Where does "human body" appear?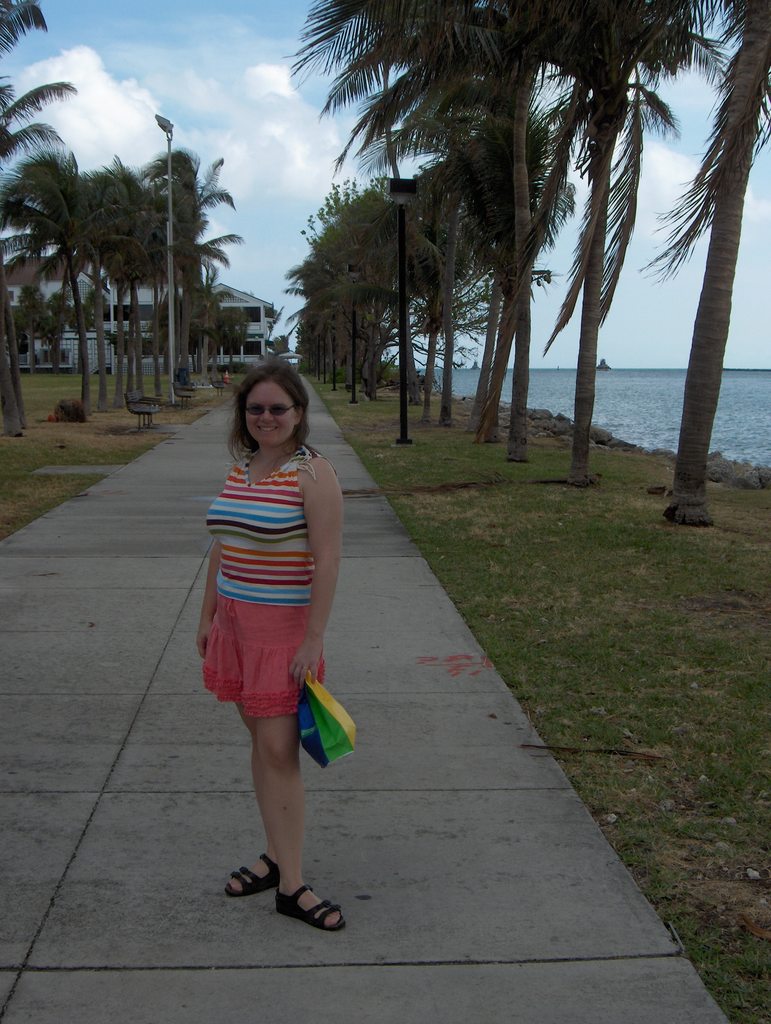
Appears at left=190, top=318, right=359, bottom=913.
